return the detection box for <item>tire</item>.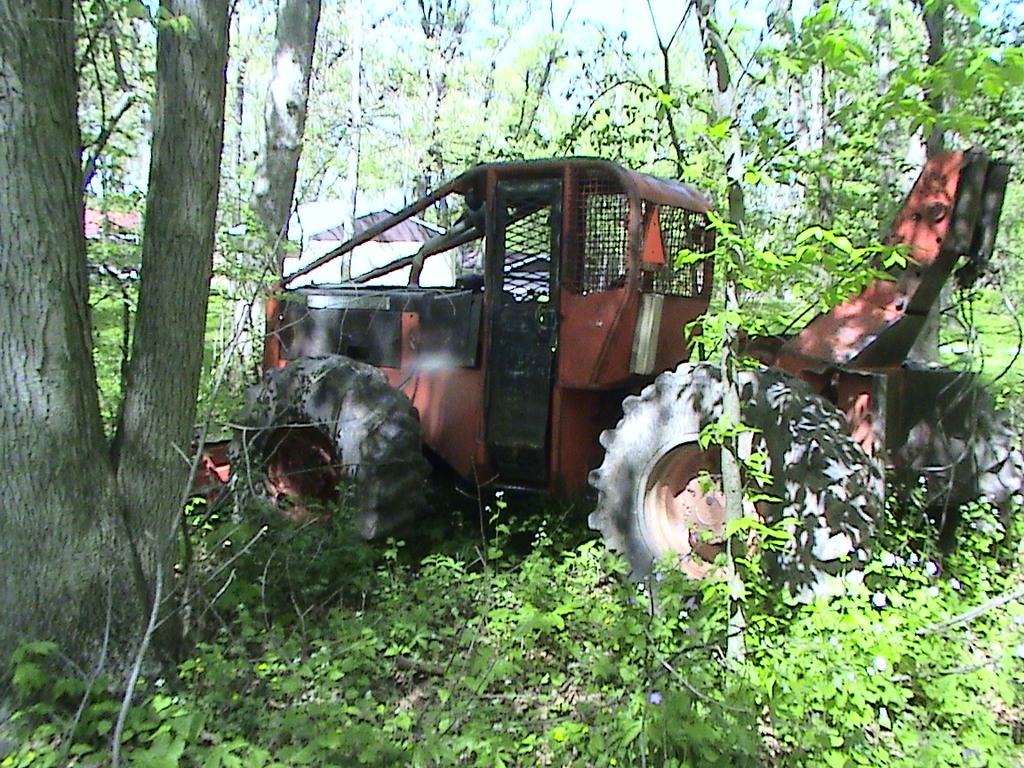
BBox(590, 362, 877, 596).
